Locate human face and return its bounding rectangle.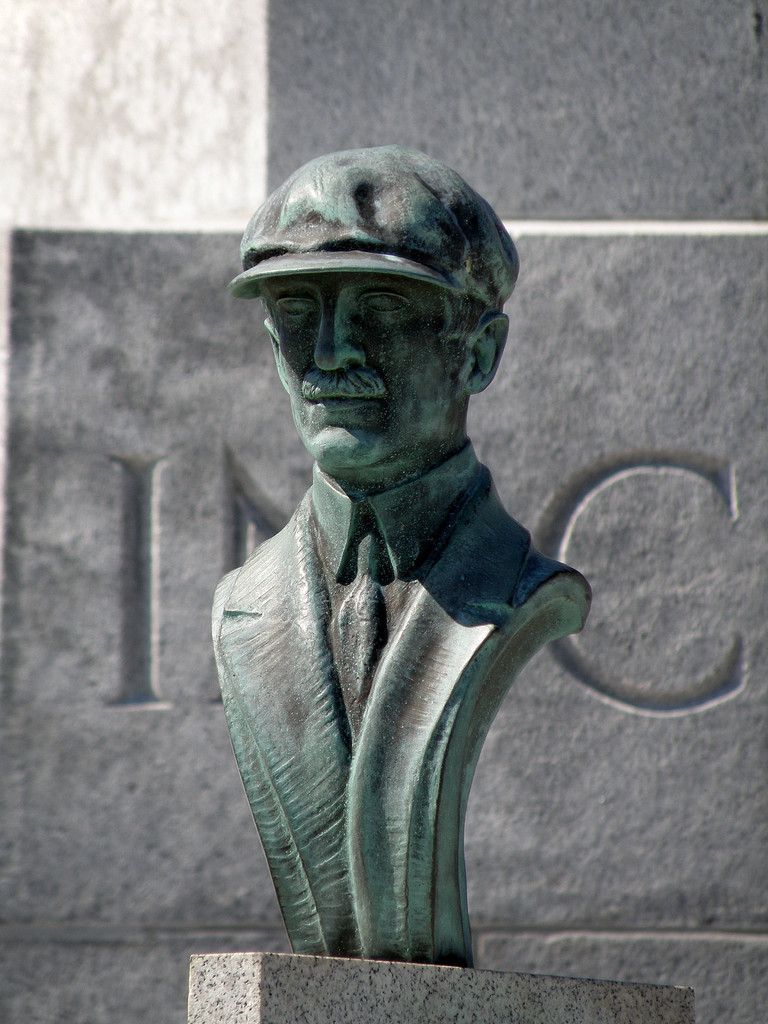
Rect(267, 271, 460, 475).
